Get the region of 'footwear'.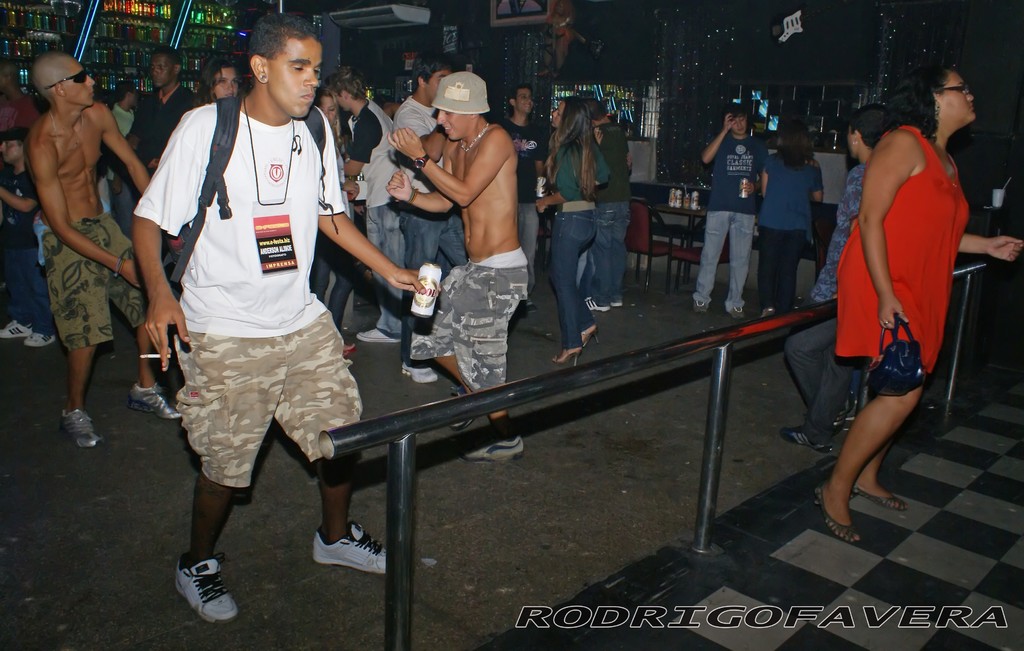
692/299/712/314.
